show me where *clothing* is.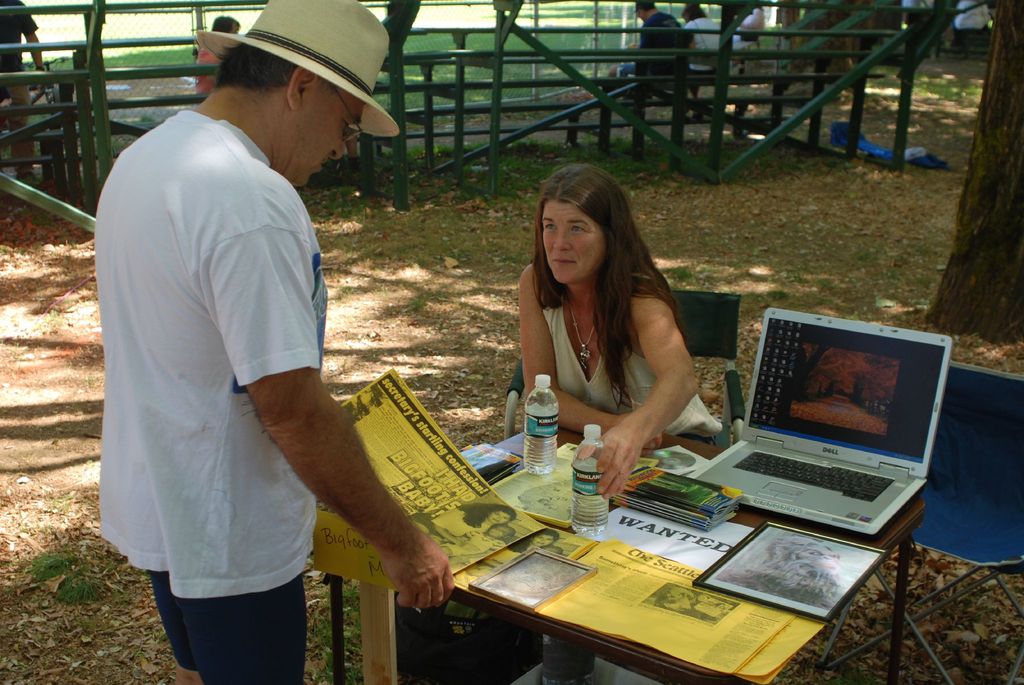
*clothing* is at [left=0, top=0, right=39, bottom=177].
